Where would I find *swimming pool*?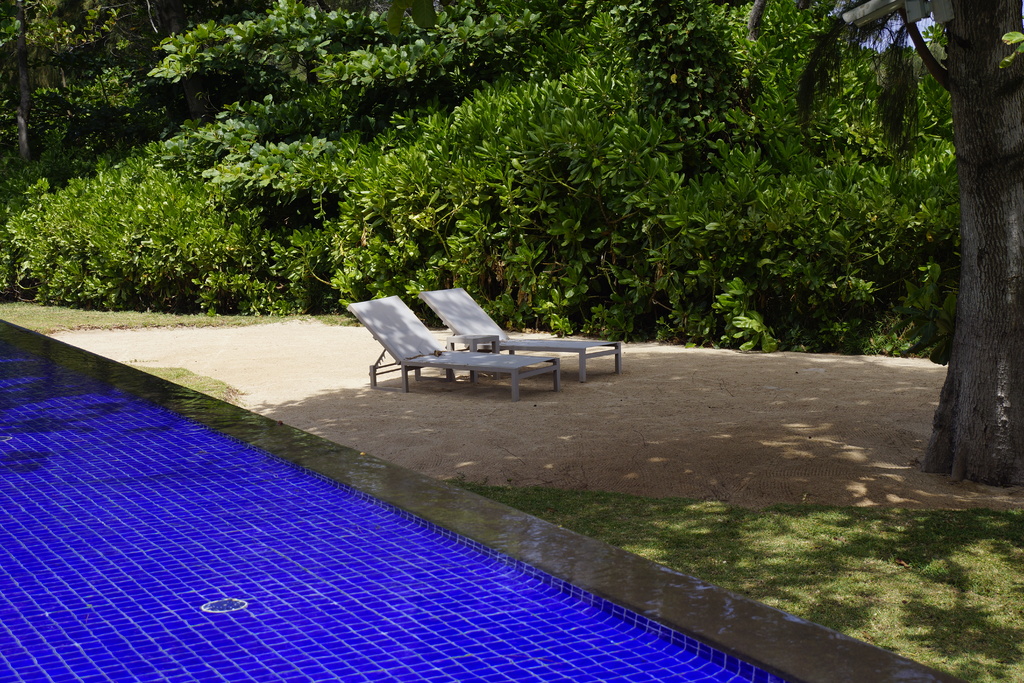
At x1=0 y1=313 x2=811 y2=682.
